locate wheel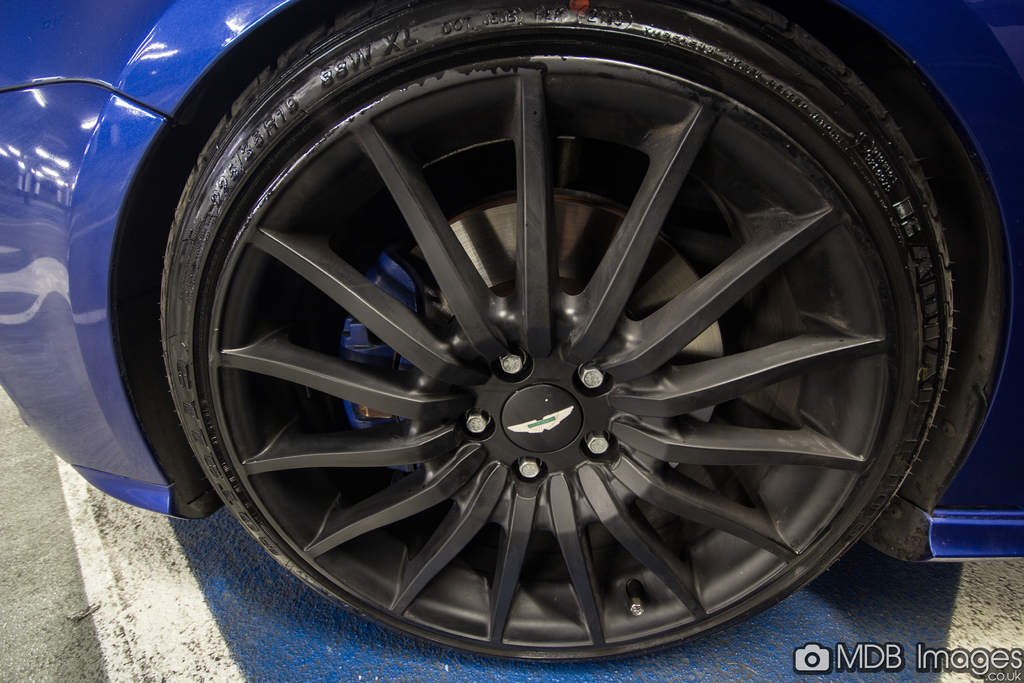
left=159, top=0, right=959, bottom=661
